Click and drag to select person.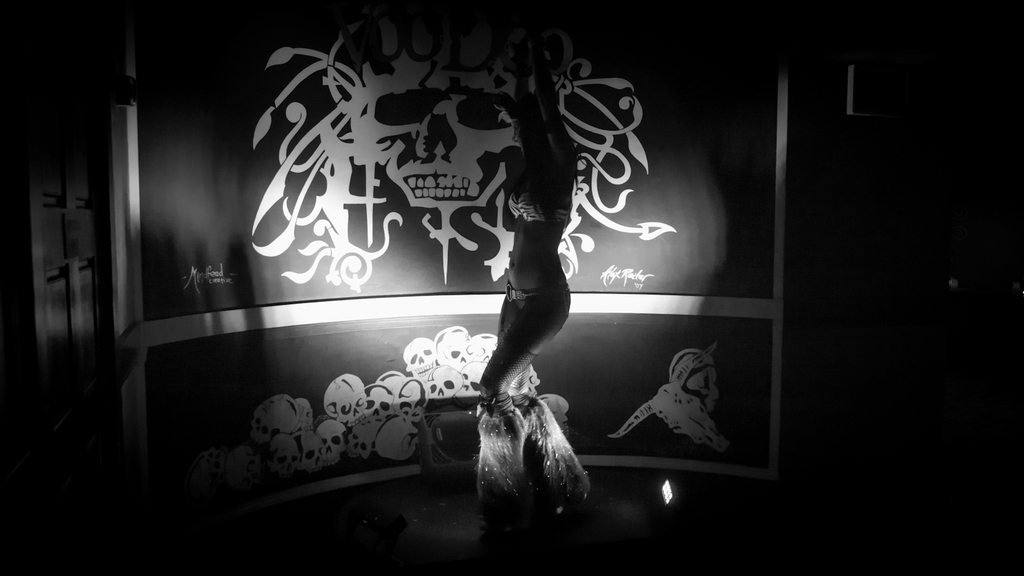
Selection: 464,103,588,513.
